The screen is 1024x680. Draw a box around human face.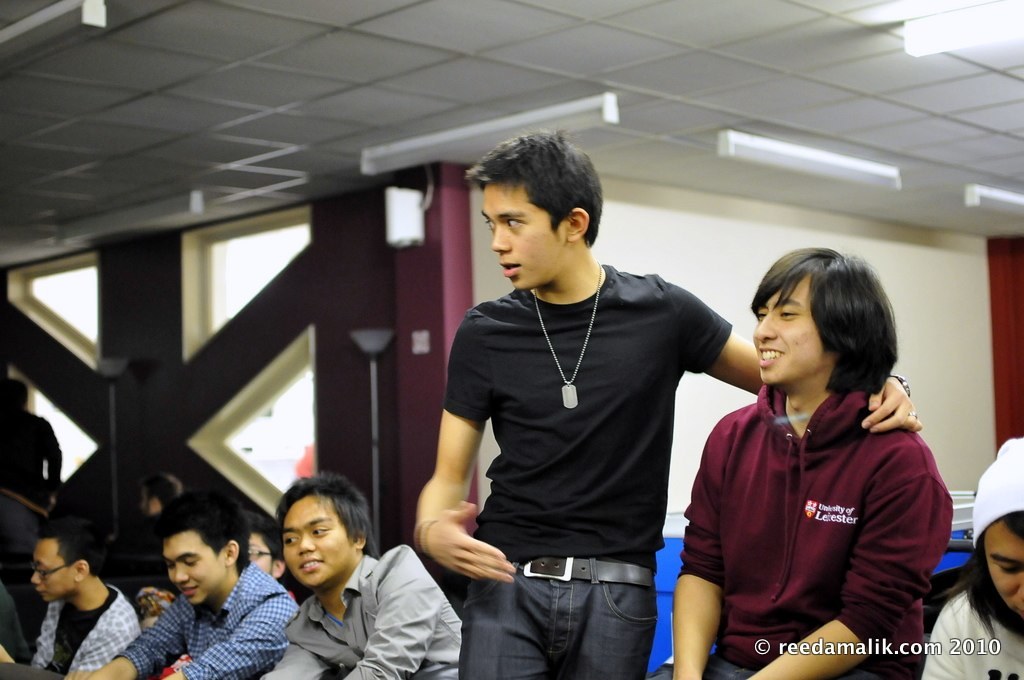
(484, 184, 567, 291).
